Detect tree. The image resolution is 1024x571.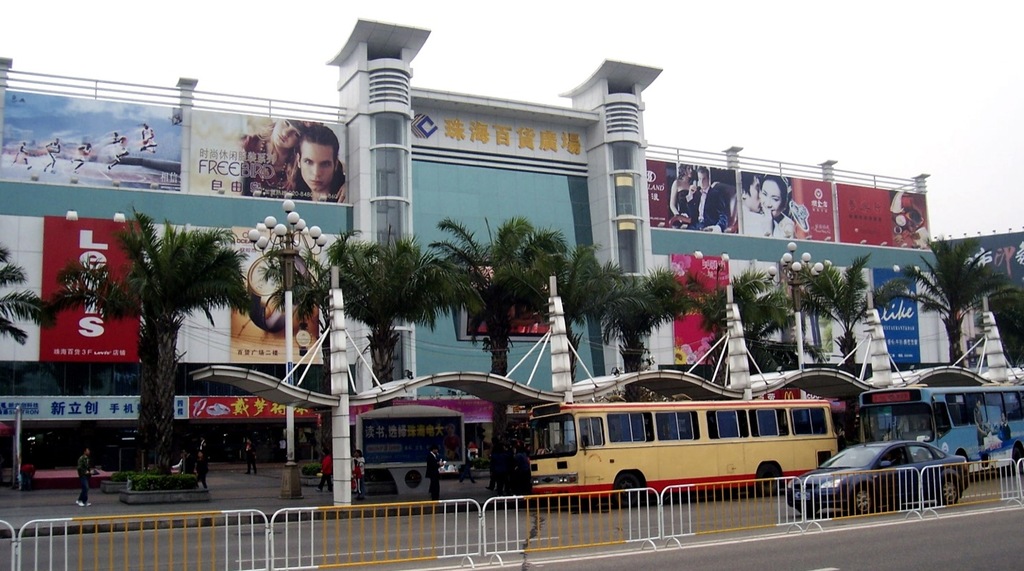
bbox=(540, 233, 604, 382).
